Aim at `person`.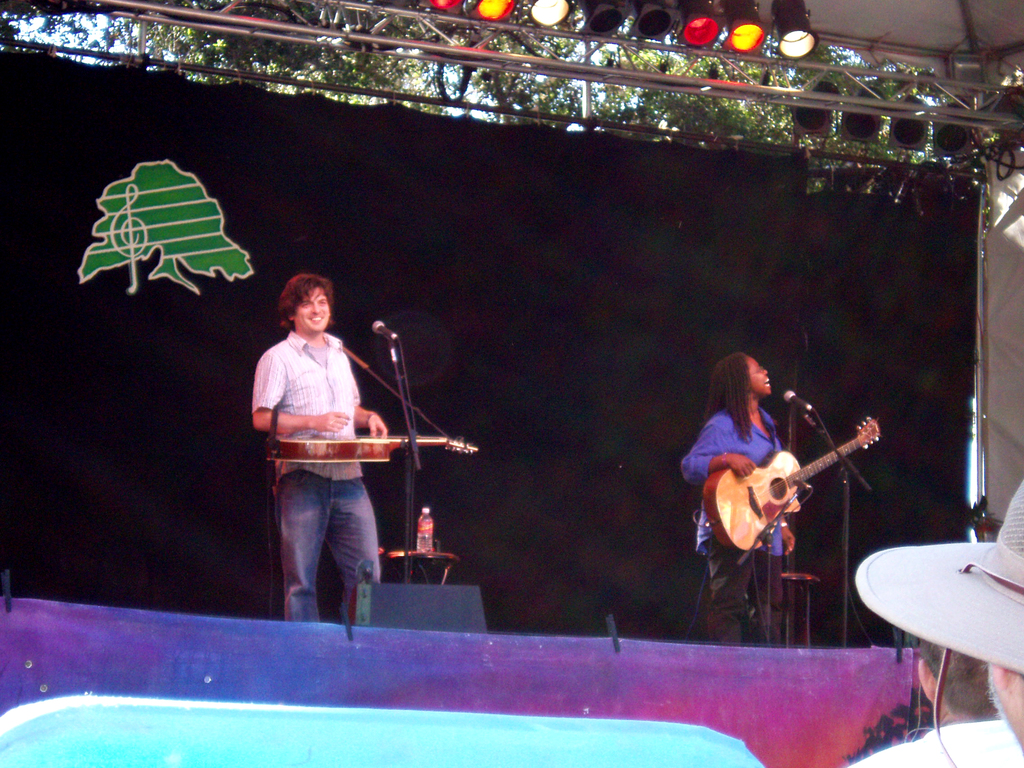
Aimed at x1=852 y1=479 x2=1023 y2=767.
